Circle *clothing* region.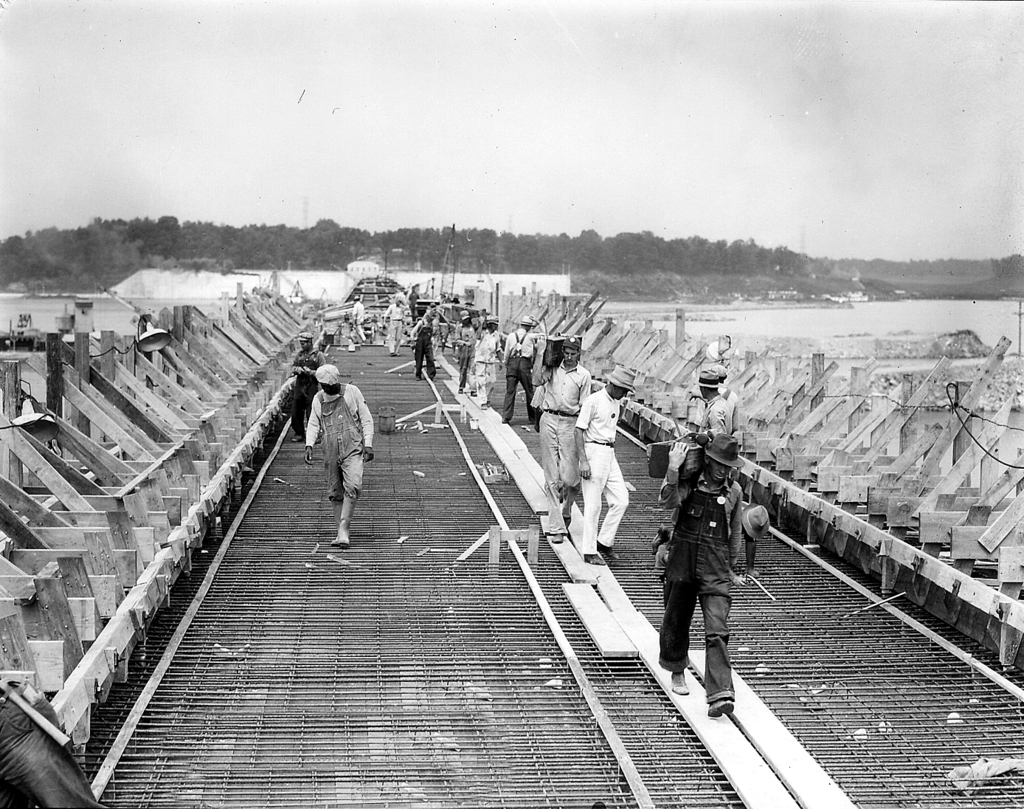
Region: box(294, 341, 326, 438).
